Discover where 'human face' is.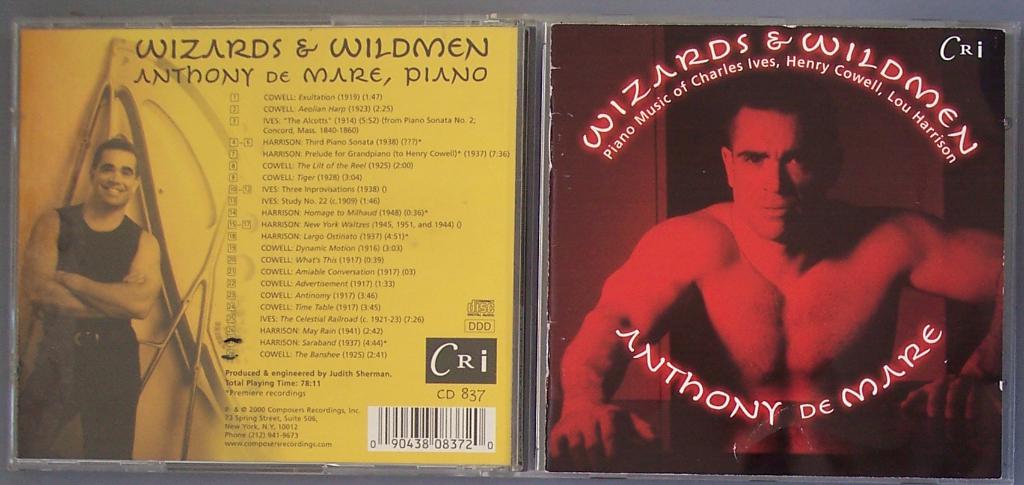
Discovered at (left=732, top=116, right=828, bottom=239).
